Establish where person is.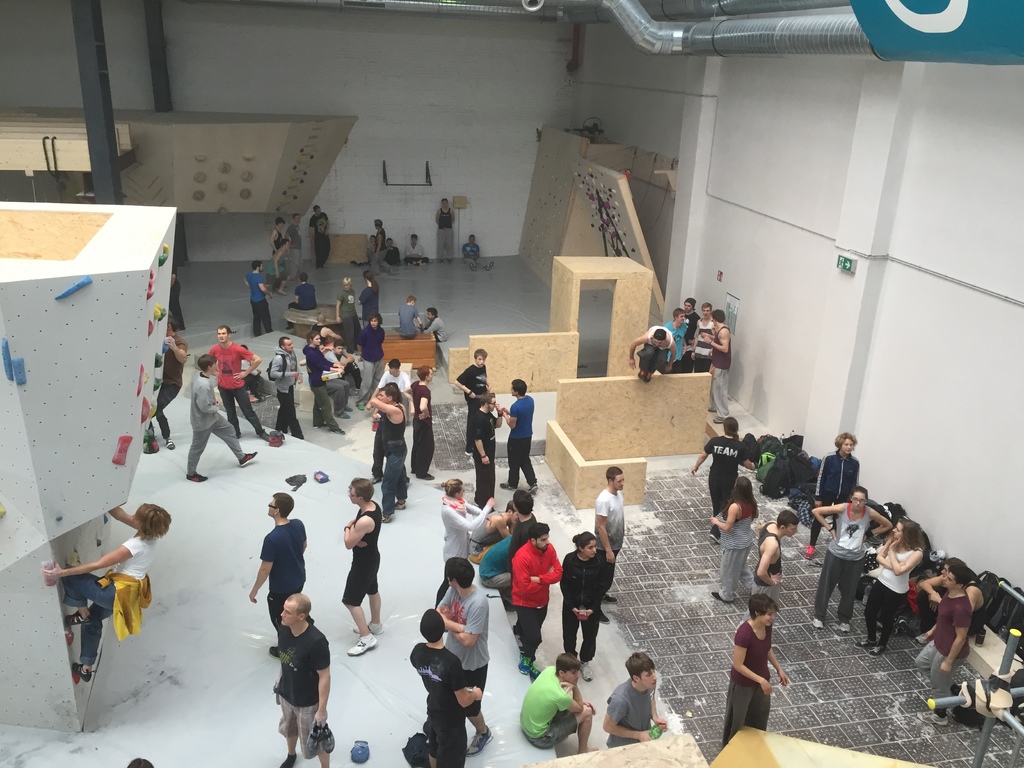
Established at box=[417, 302, 457, 387].
